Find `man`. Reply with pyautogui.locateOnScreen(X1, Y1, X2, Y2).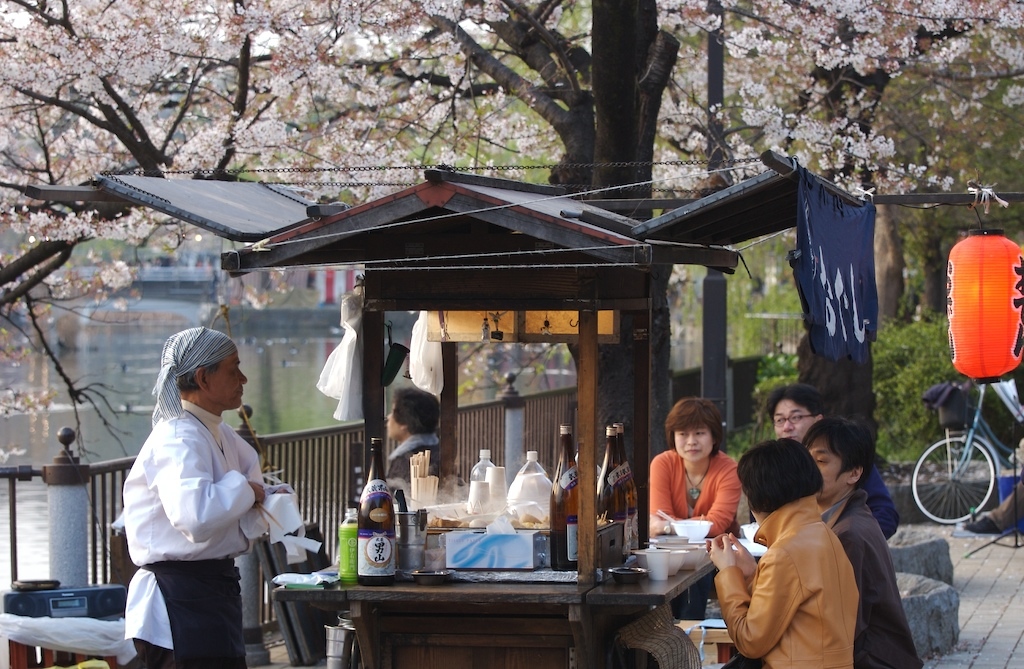
pyautogui.locateOnScreen(765, 380, 827, 438).
